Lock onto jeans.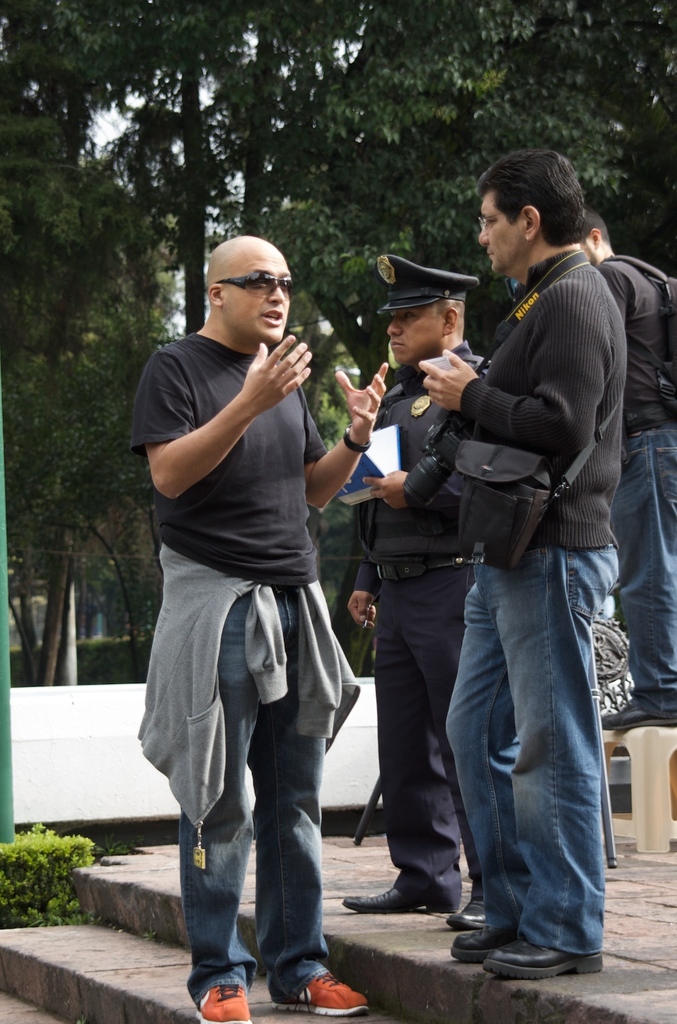
Locked: locate(445, 544, 620, 952).
